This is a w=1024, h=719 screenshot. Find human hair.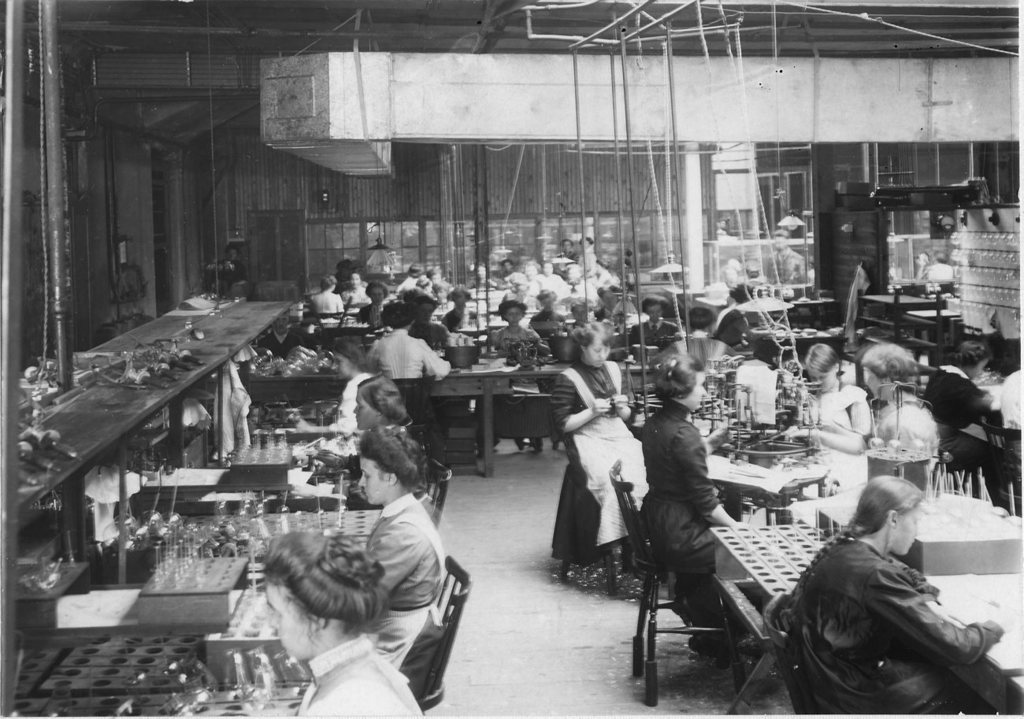
Bounding box: x1=786 y1=465 x2=929 y2=595.
